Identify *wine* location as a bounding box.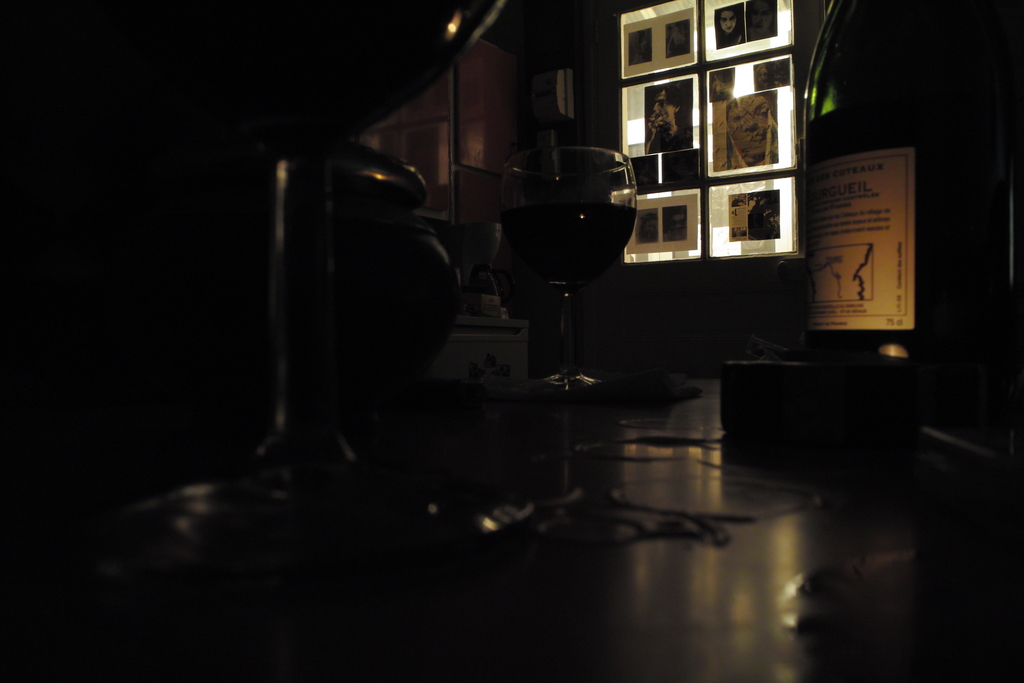
(left=549, top=195, right=640, bottom=276).
